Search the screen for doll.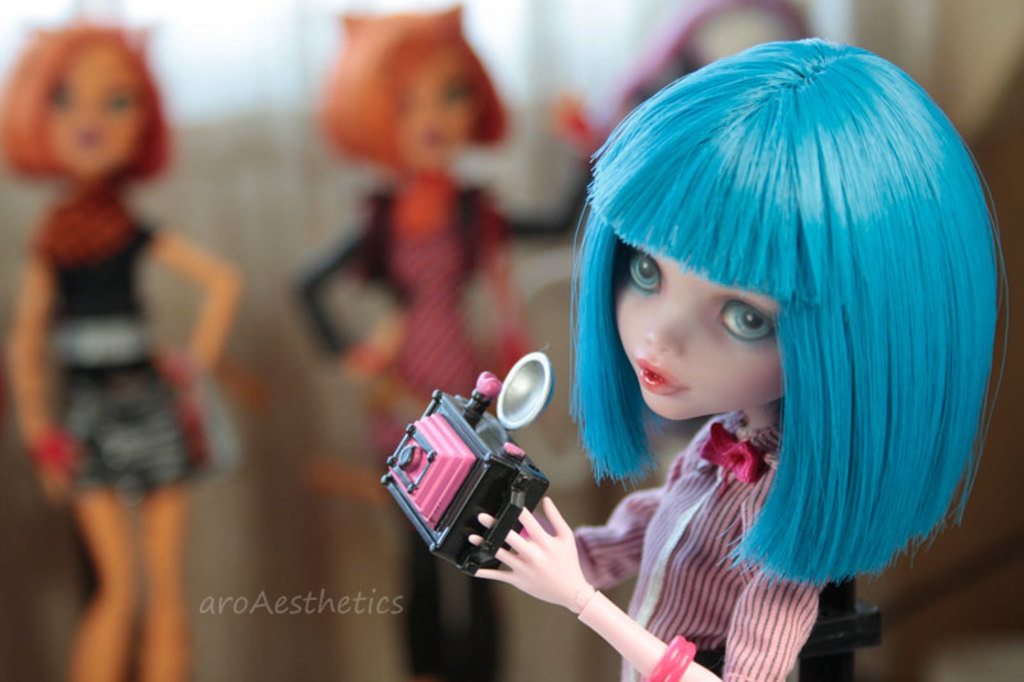
Found at Rect(288, 5, 524, 677).
